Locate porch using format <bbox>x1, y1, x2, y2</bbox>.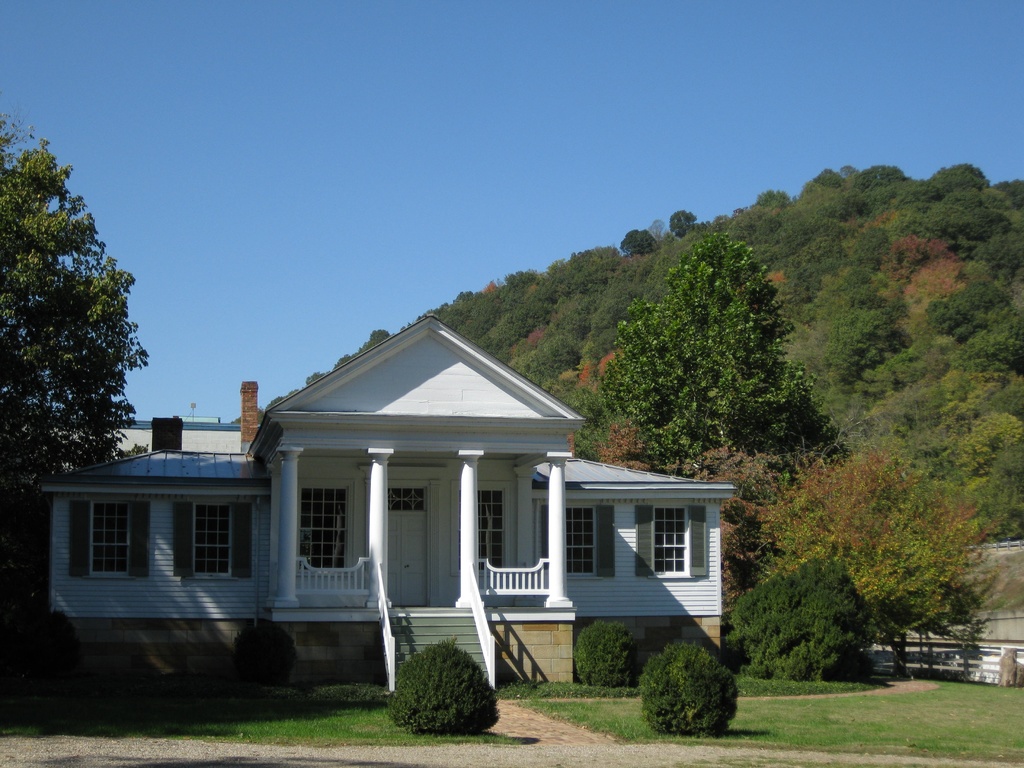
<bbox>293, 552, 554, 608</bbox>.
